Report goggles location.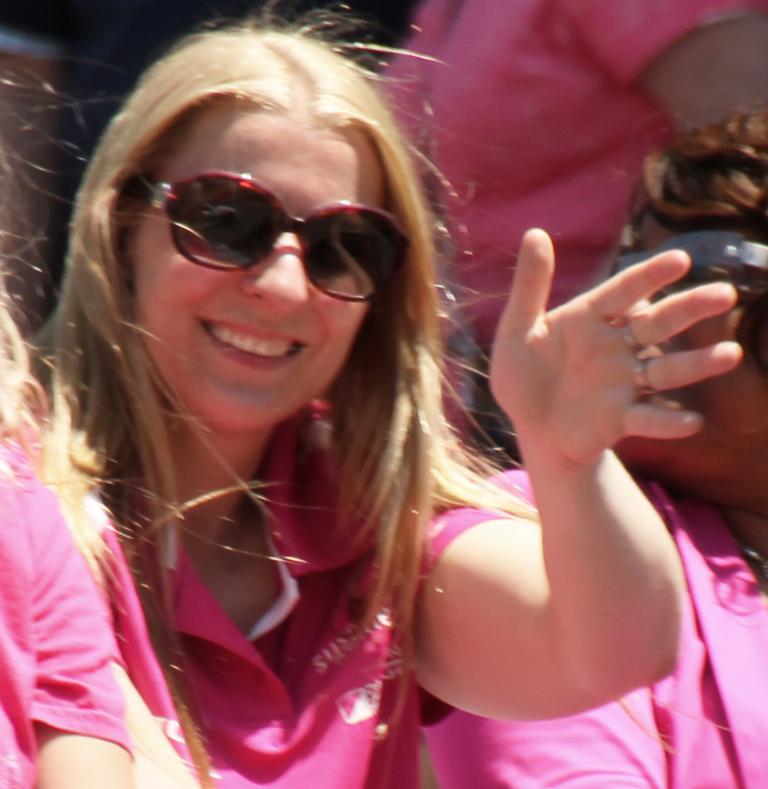
Report: (left=120, top=154, right=412, bottom=290).
